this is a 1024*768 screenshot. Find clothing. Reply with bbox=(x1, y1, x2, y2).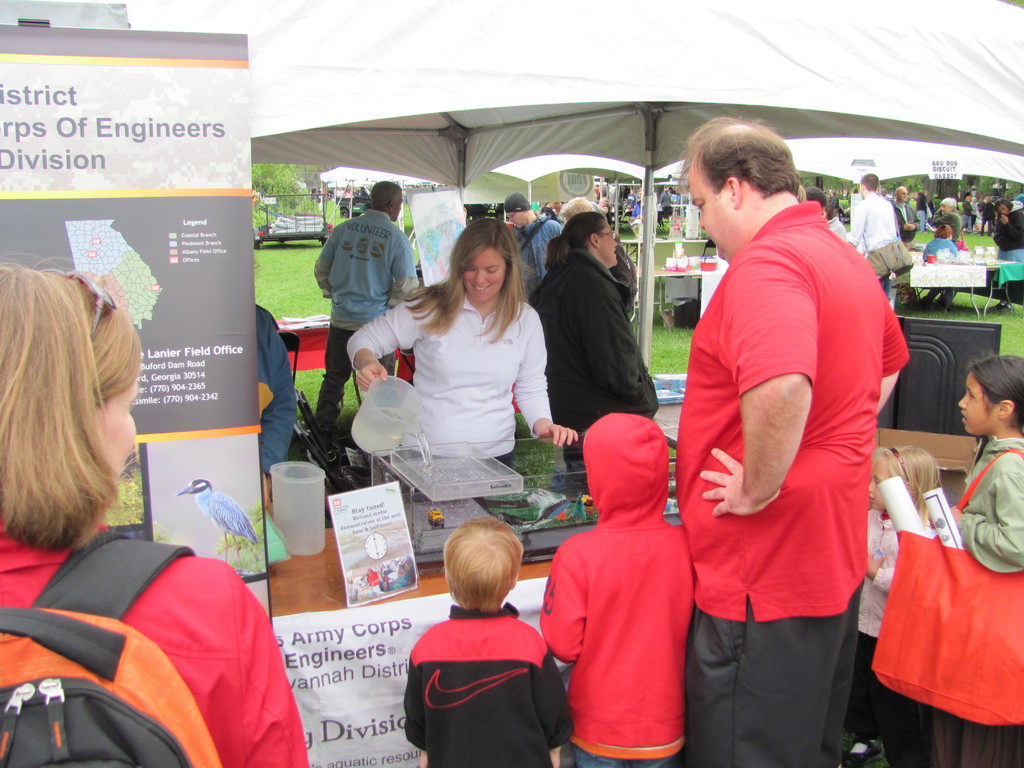
bbox=(547, 357, 705, 758).
